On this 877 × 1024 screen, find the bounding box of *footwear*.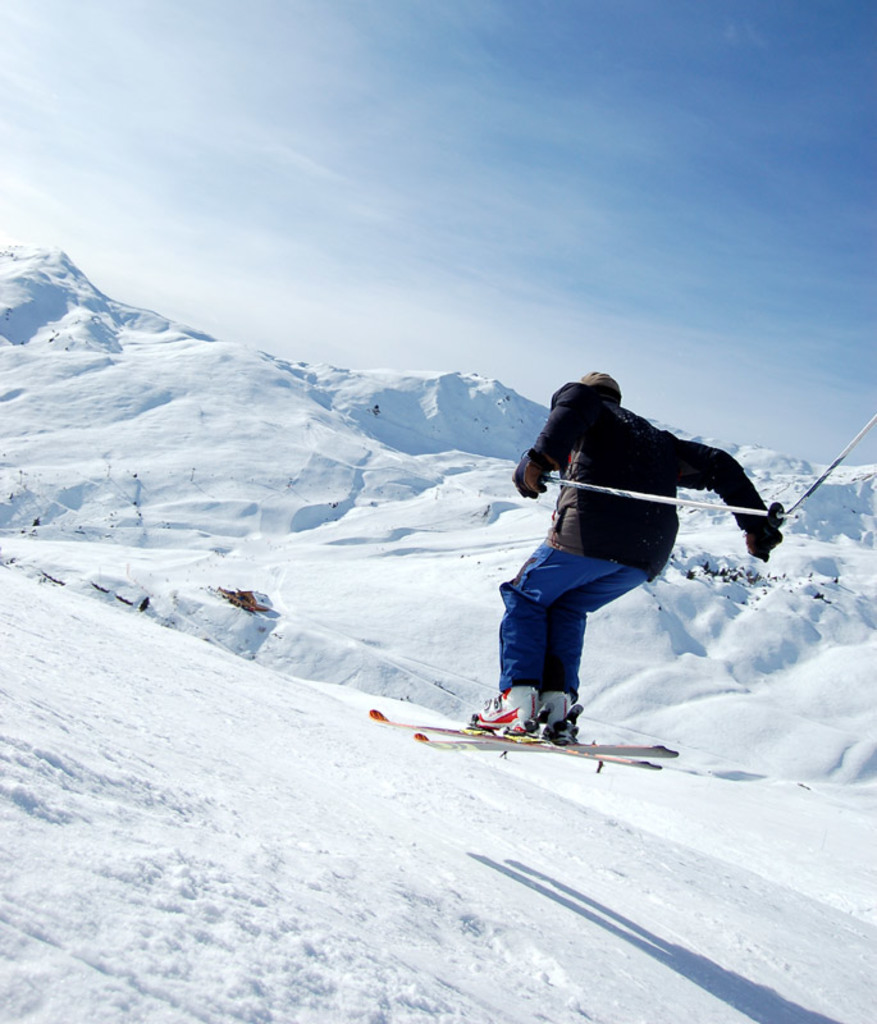
Bounding box: (525, 691, 588, 746).
